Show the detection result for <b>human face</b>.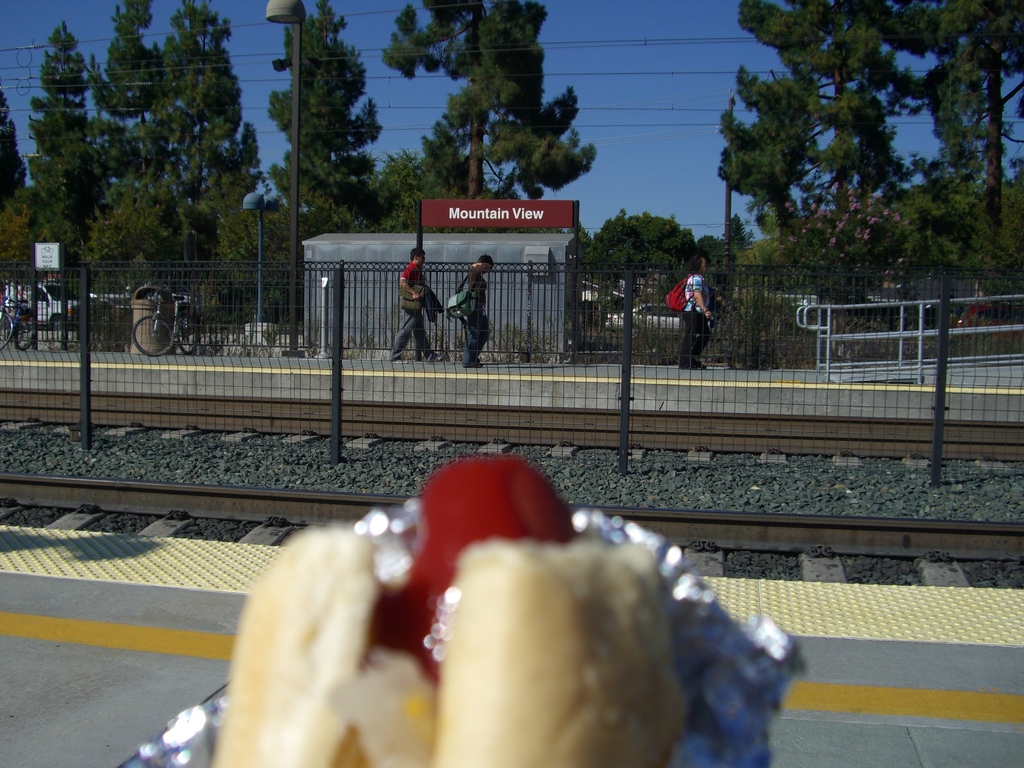
left=416, top=250, right=426, bottom=265.
